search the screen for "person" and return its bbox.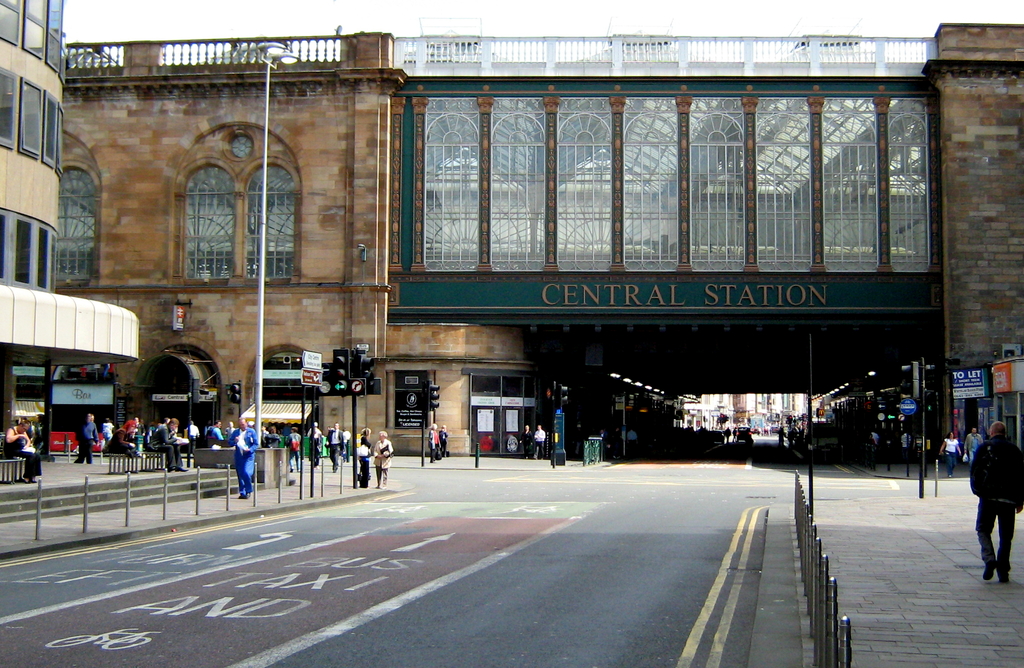
Found: pyautogui.locateOnScreen(285, 427, 301, 475).
